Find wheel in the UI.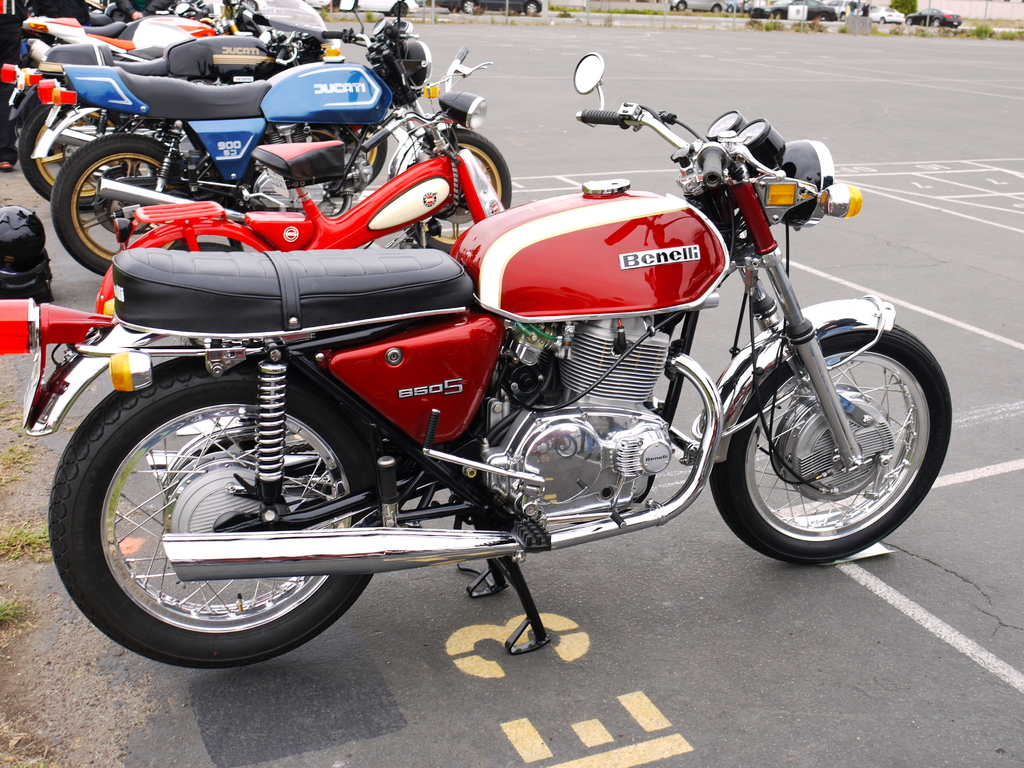
UI element at crop(15, 102, 147, 211).
